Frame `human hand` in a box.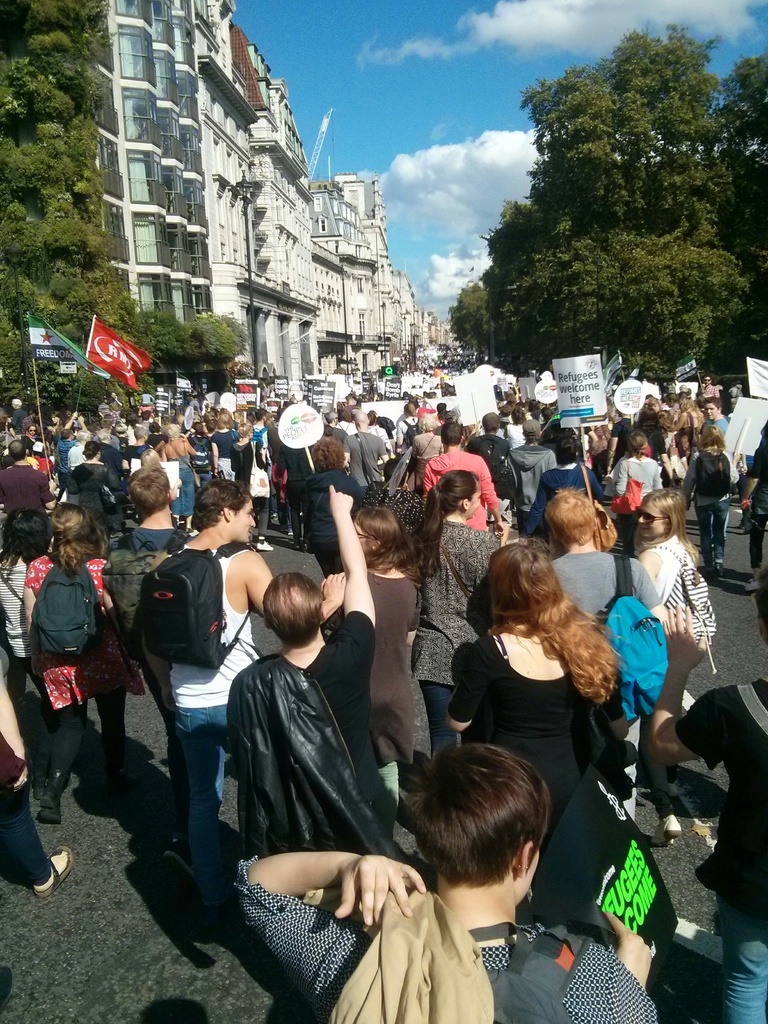
{"x1": 583, "y1": 449, "x2": 590, "y2": 461}.
